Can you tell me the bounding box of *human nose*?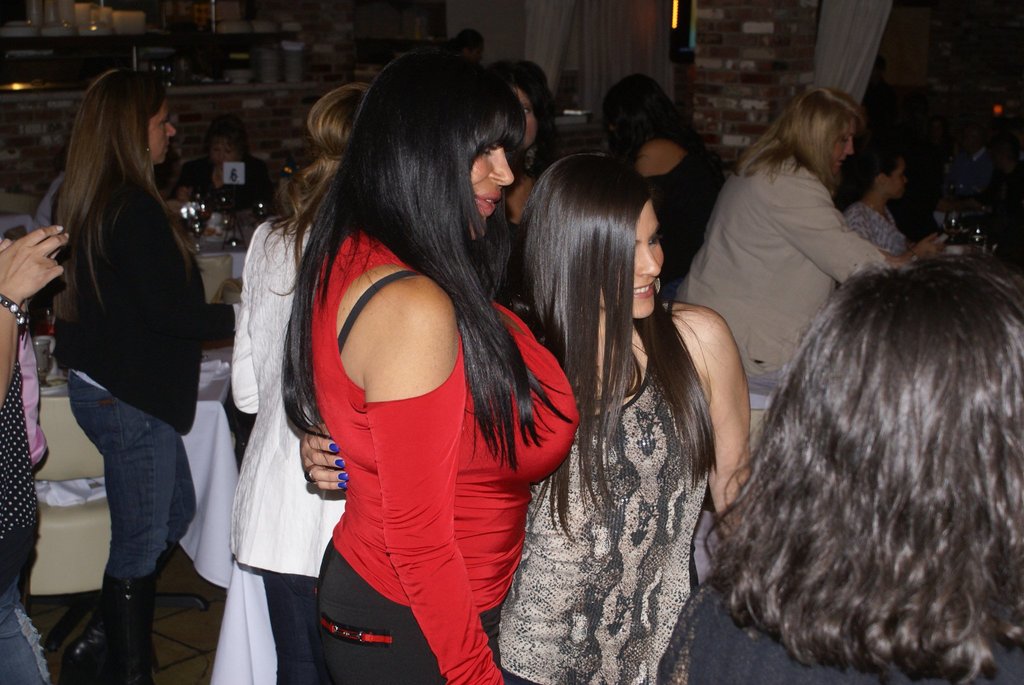
l=488, t=140, r=514, b=186.
